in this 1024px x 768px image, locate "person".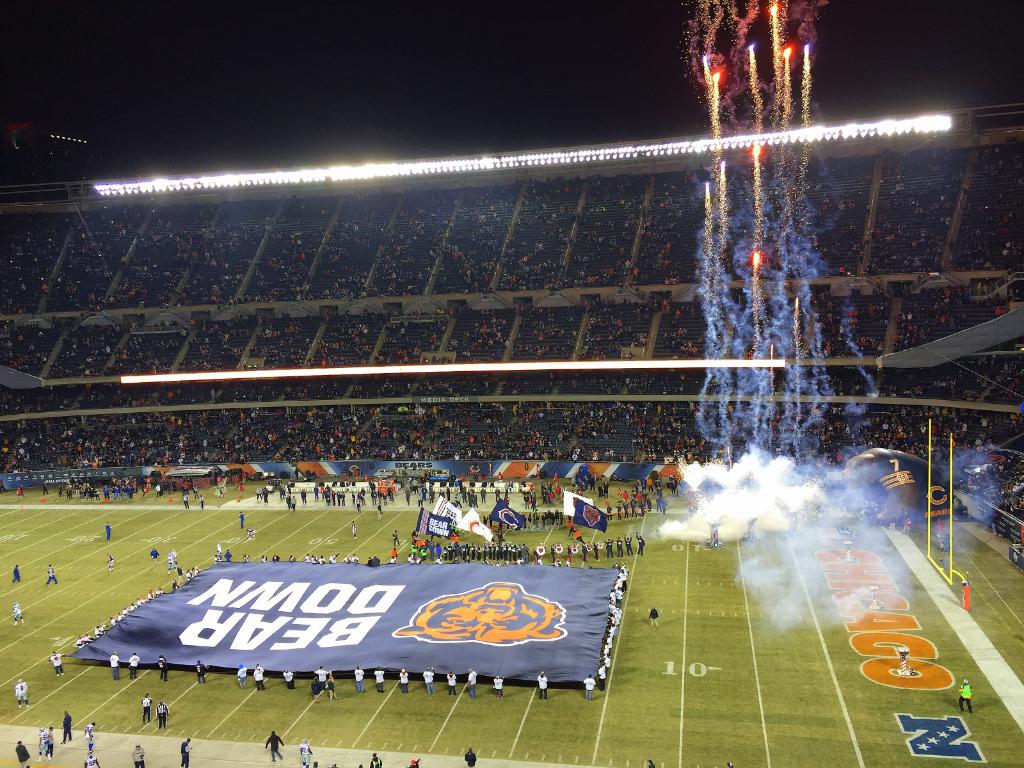
Bounding box: x1=18, y1=483, x2=25, y2=499.
